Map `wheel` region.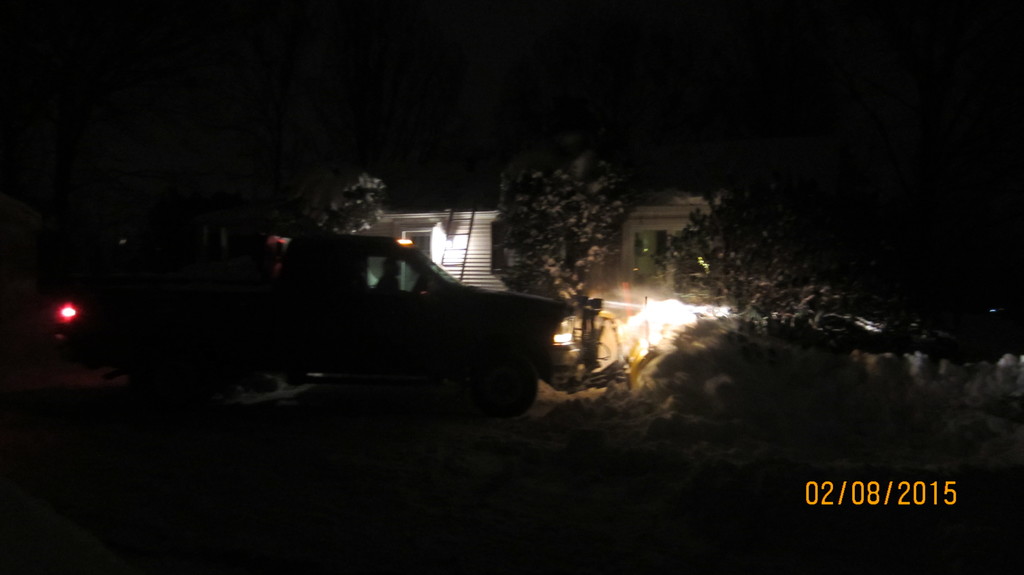
Mapped to [472,354,540,421].
